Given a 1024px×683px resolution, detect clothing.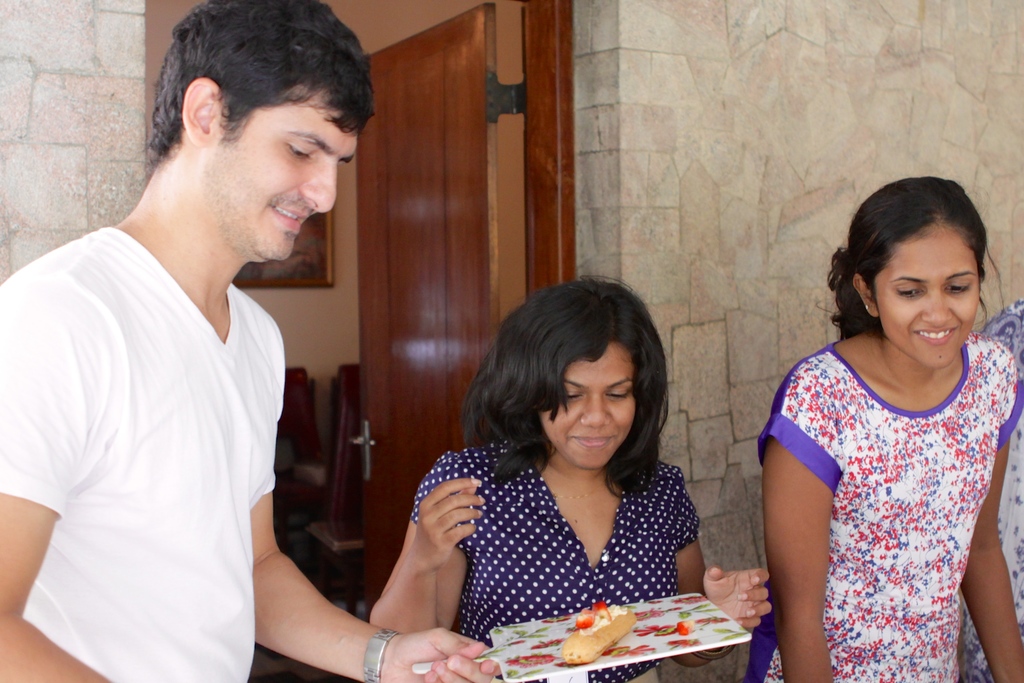
(left=774, top=308, right=1012, bottom=668).
